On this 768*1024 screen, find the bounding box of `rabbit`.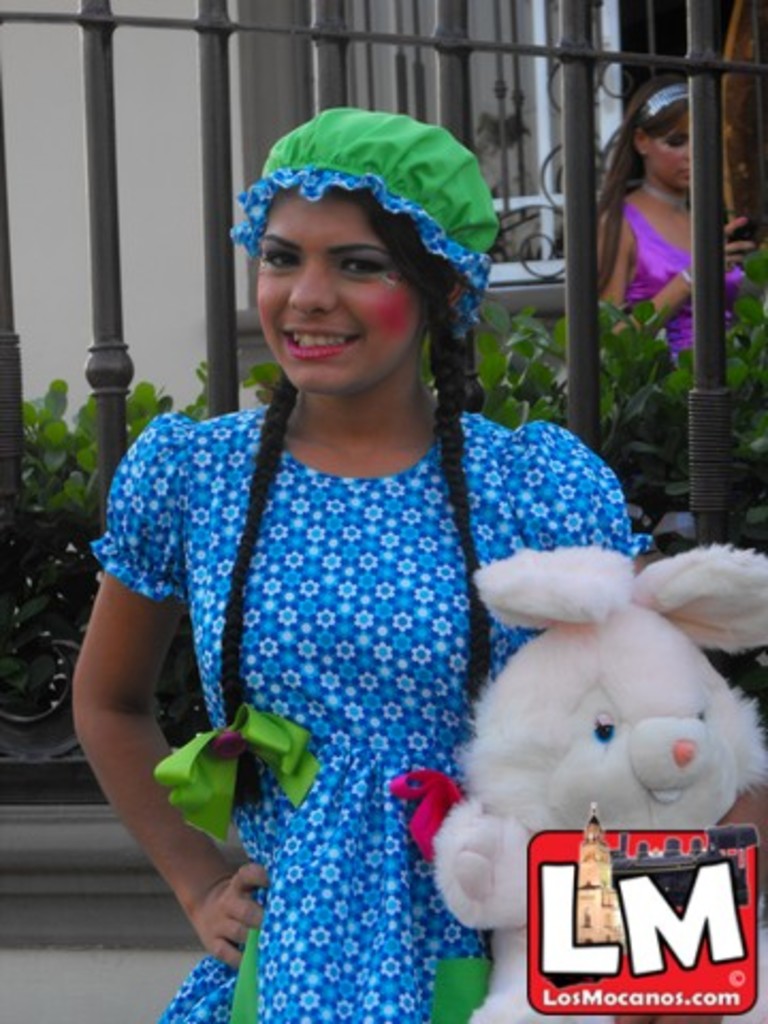
Bounding box: left=425, top=542, right=766, bottom=1022.
